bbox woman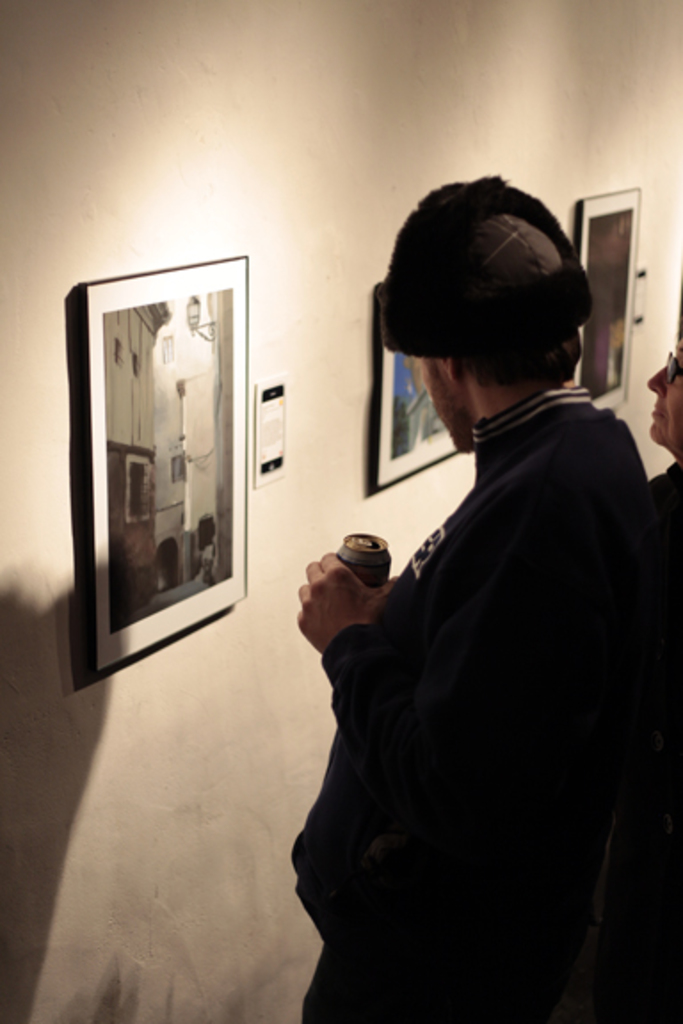
x1=633, y1=331, x2=681, y2=585
